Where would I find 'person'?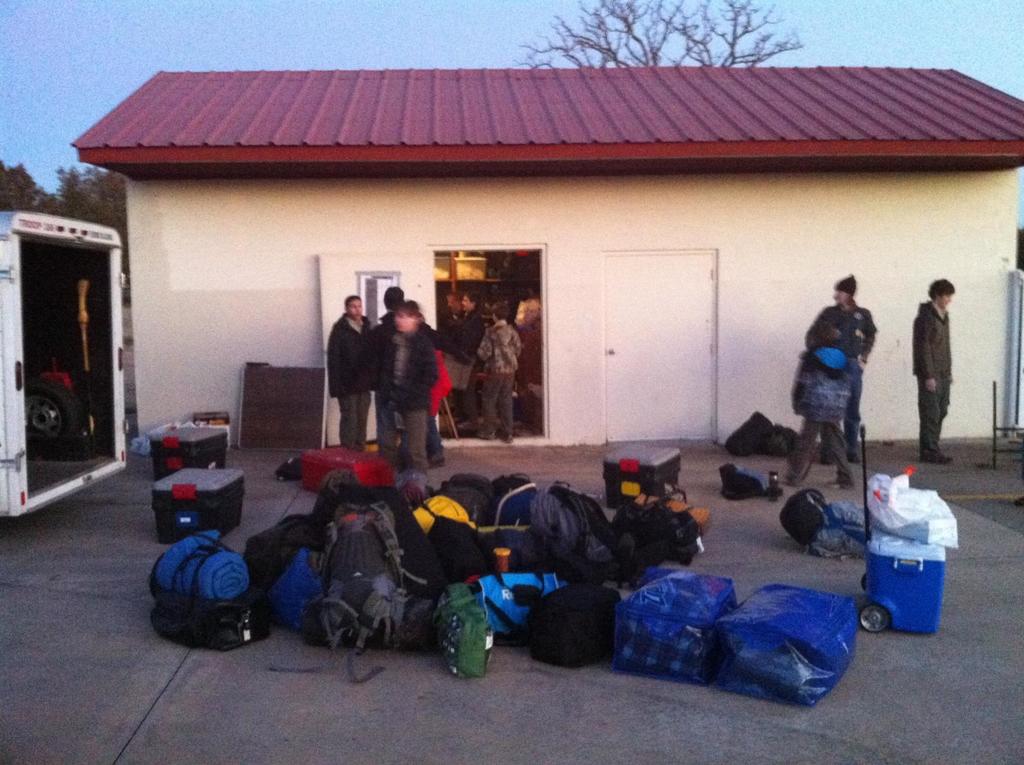
At (left=799, top=272, right=874, bottom=450).
